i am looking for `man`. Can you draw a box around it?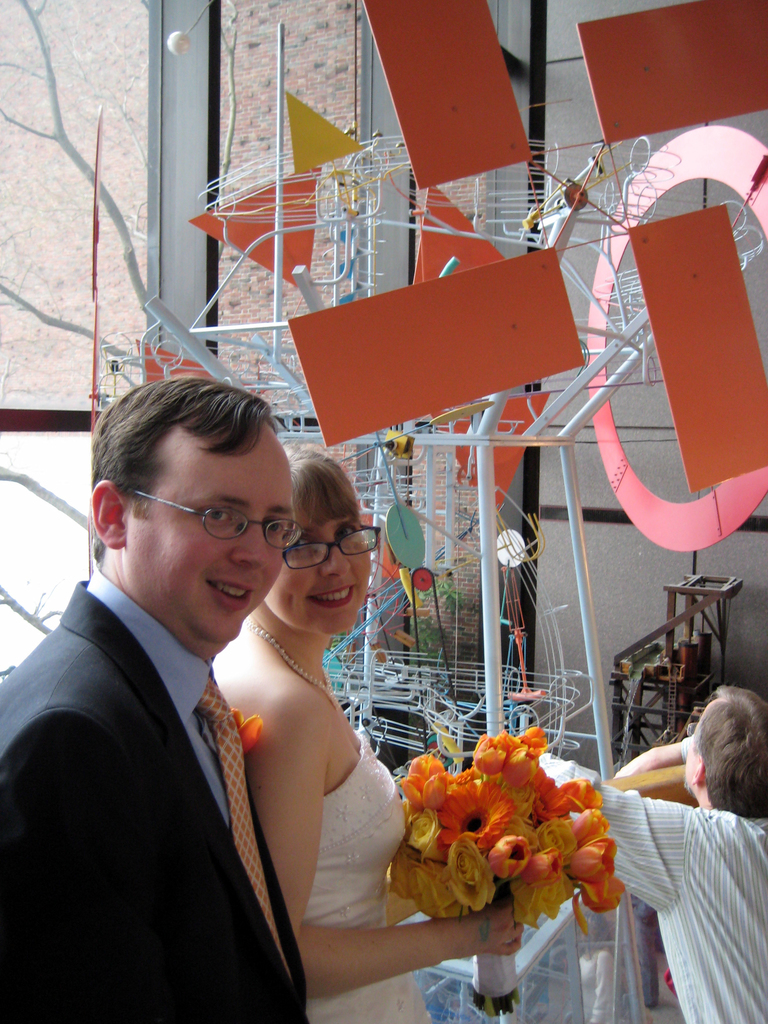
Sure, the bounding box is x1=532, y1=684, x2=767, y2=1023.
